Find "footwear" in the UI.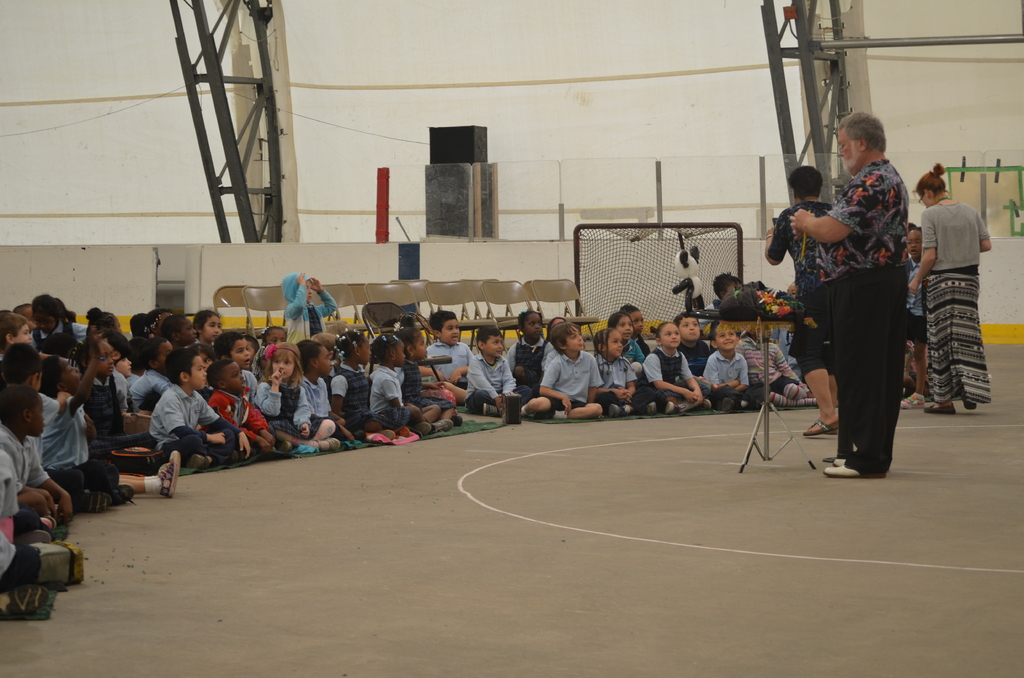
UI element at <box>603,395,618,414</box>.
